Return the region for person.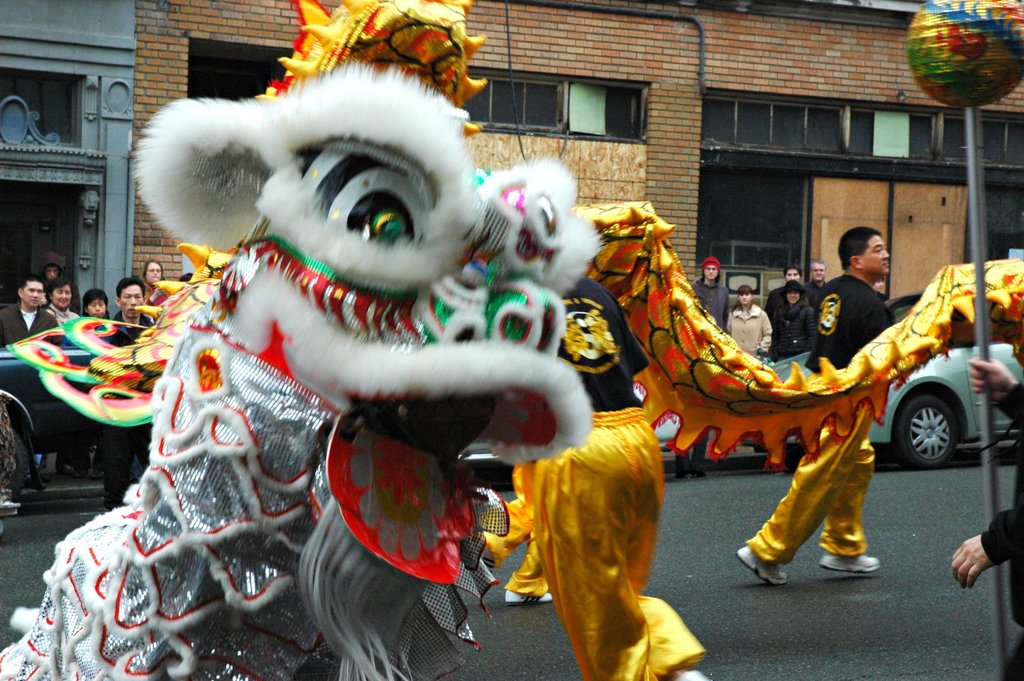
select_region(949, 329, 1023, 680).
